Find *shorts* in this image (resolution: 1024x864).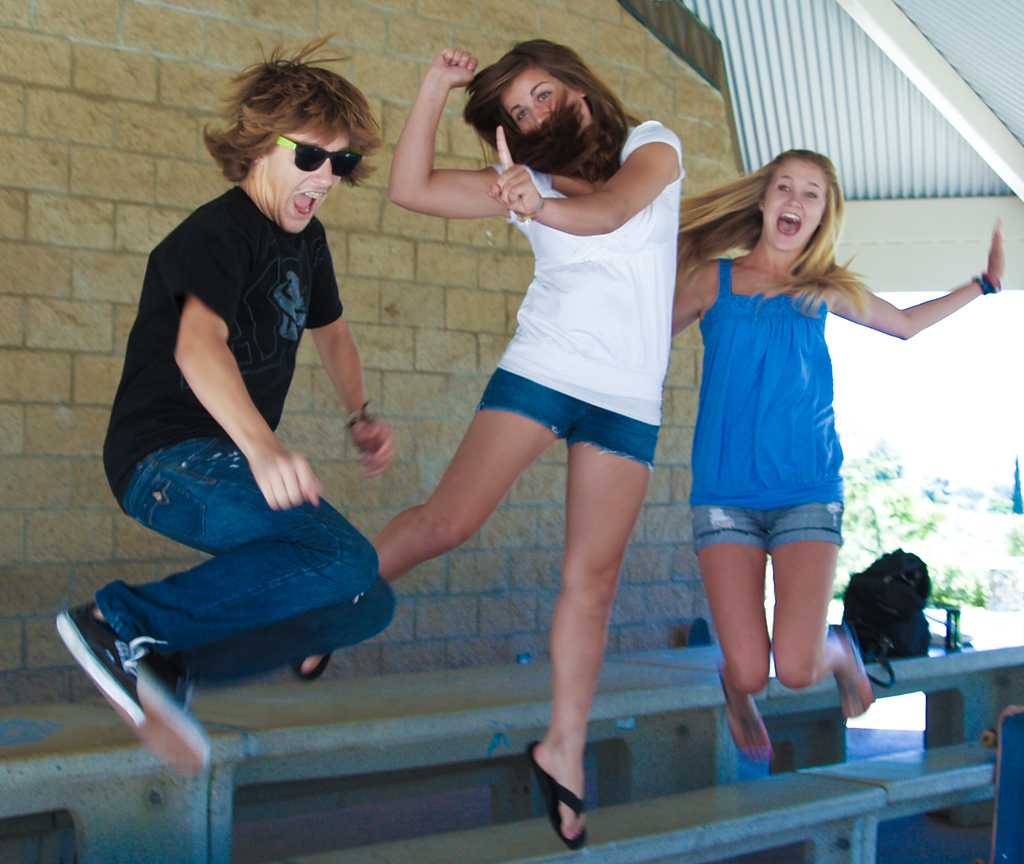
(689, 500, 842, 556).
